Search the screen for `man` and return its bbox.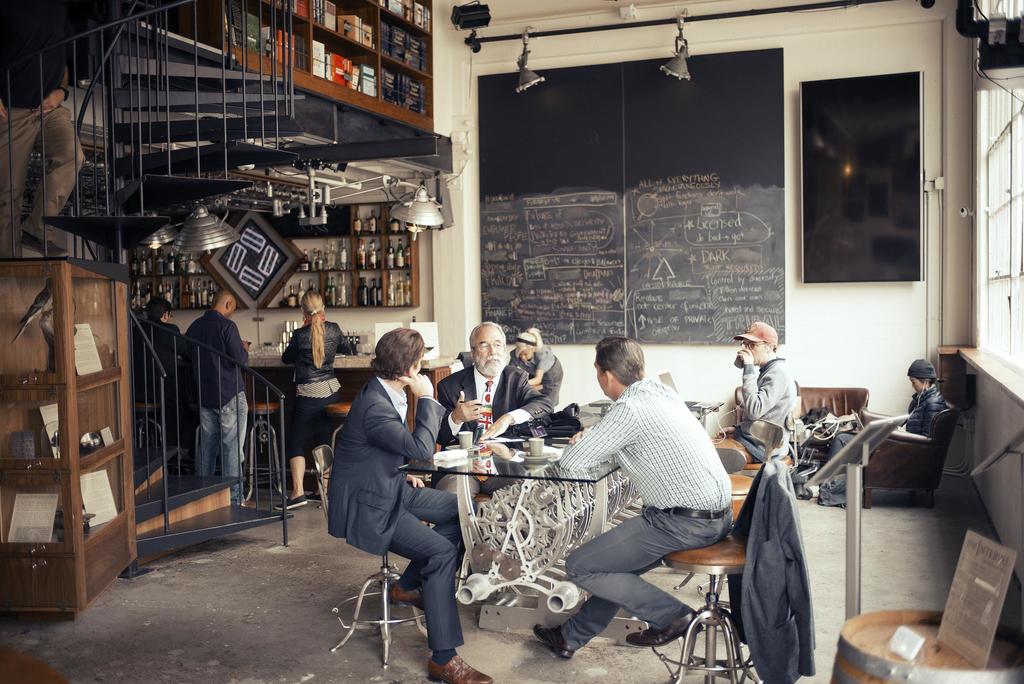
Found: 709:321:790:471.
